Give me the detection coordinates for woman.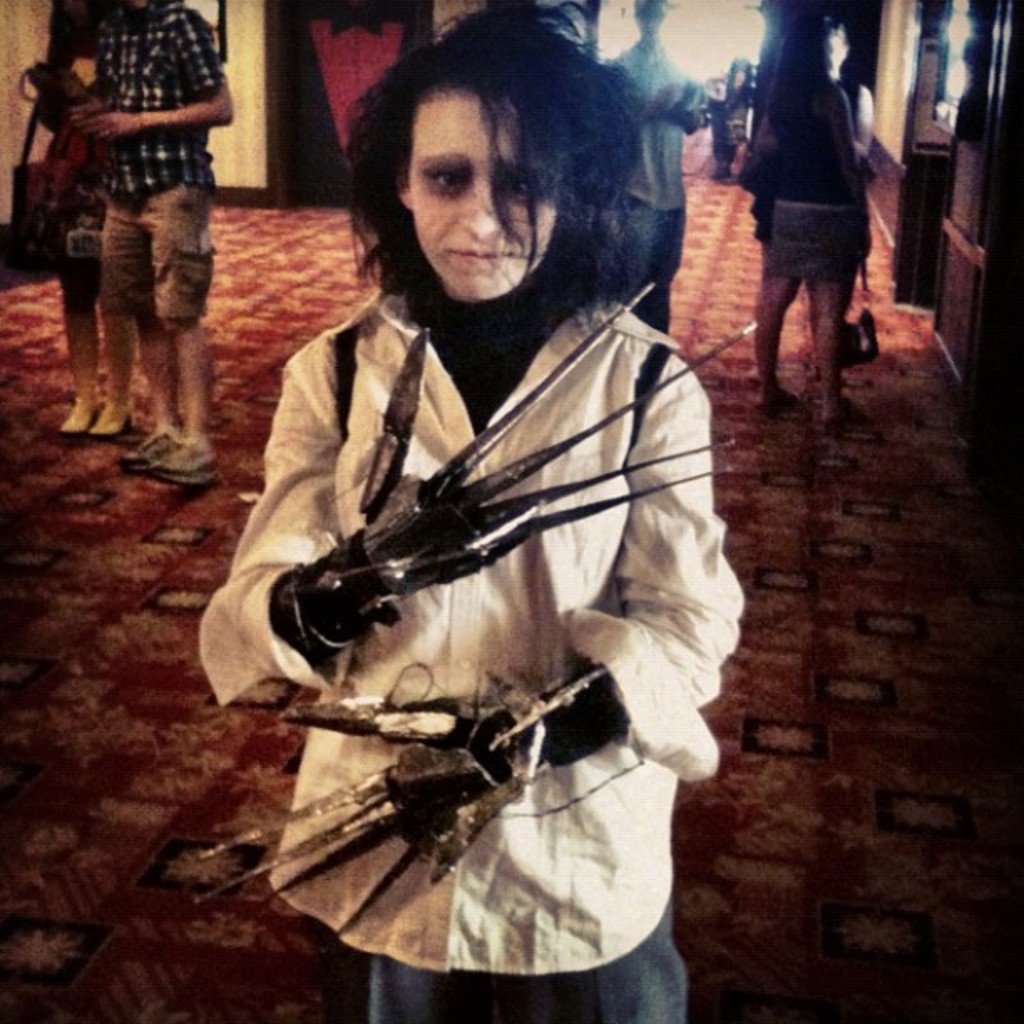
[756,15,872,423].
